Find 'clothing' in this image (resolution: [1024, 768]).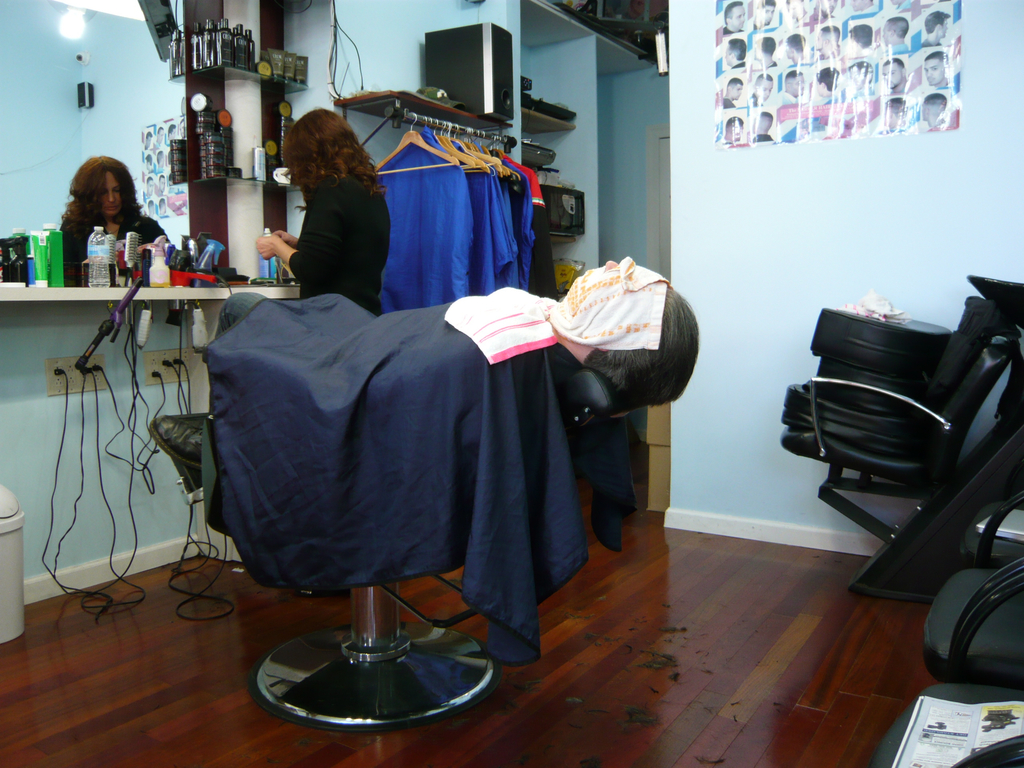
box(893, 0, 912, 10).
